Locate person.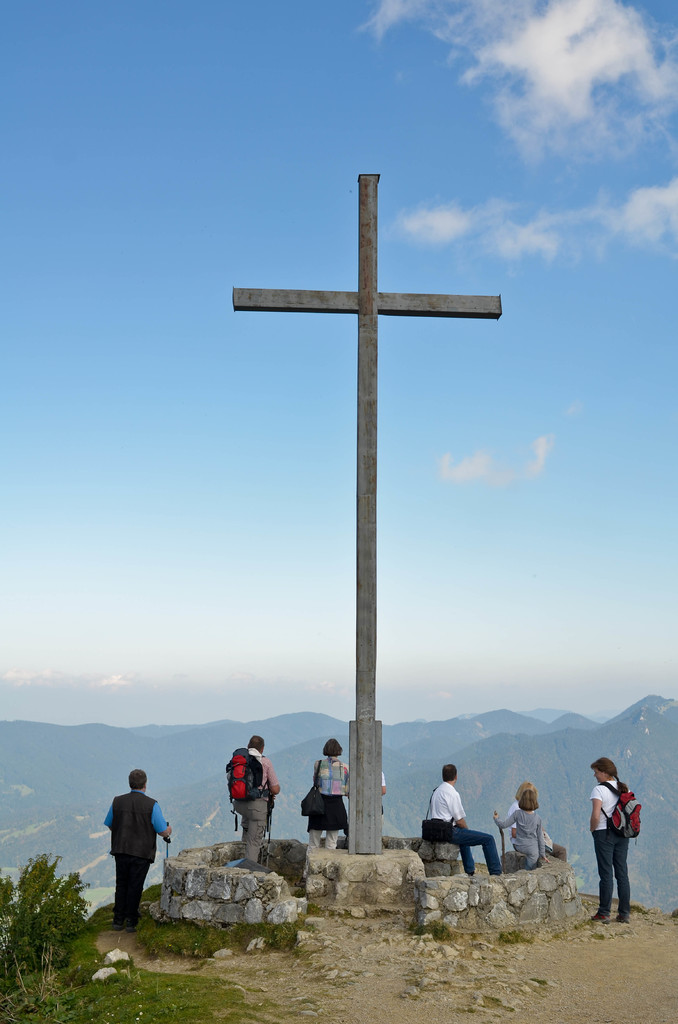
Bounding box: rect(592, 753, 634, 916).
